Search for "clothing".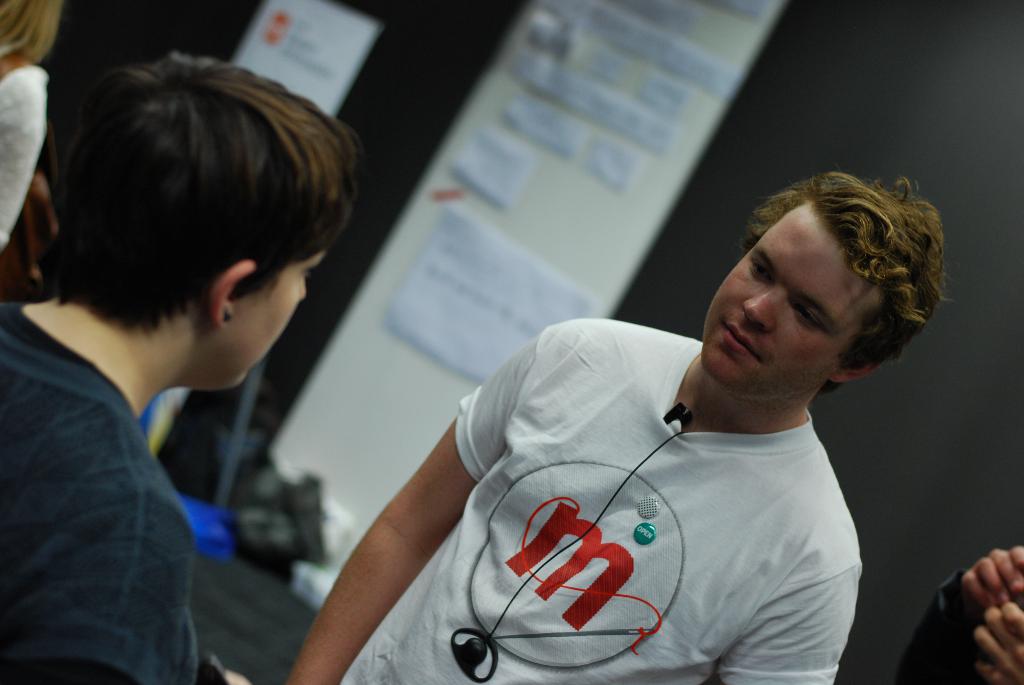
Found at (x1=891, y1=567, x2=998, y2=684).
